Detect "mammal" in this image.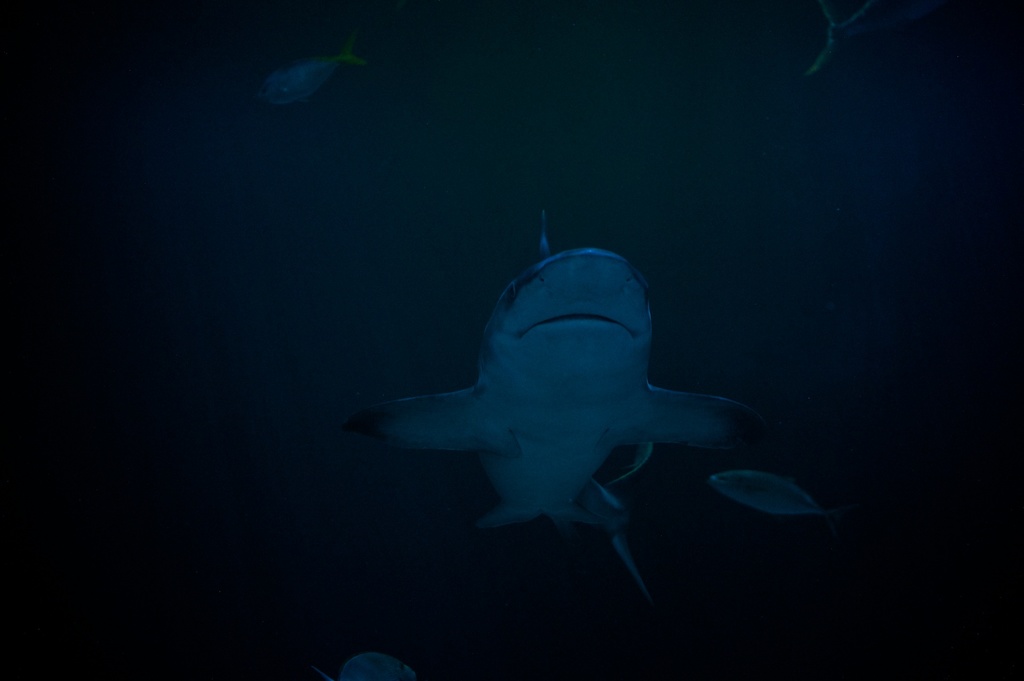
Detection: [343, 223, 800, 555].
